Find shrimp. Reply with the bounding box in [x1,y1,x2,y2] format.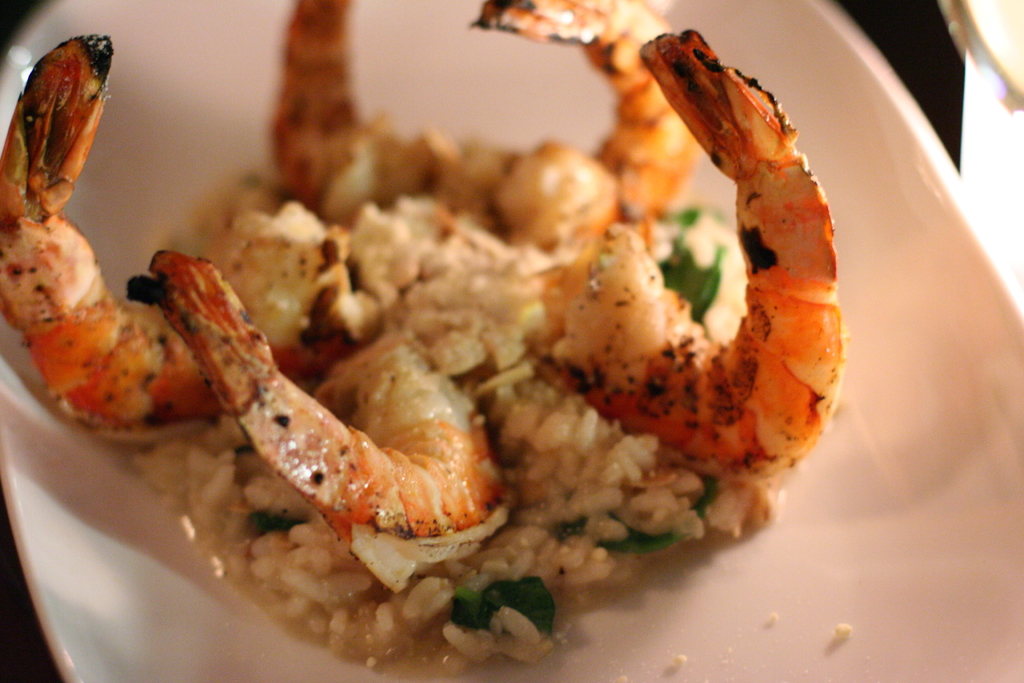
[264,0,700,222].
